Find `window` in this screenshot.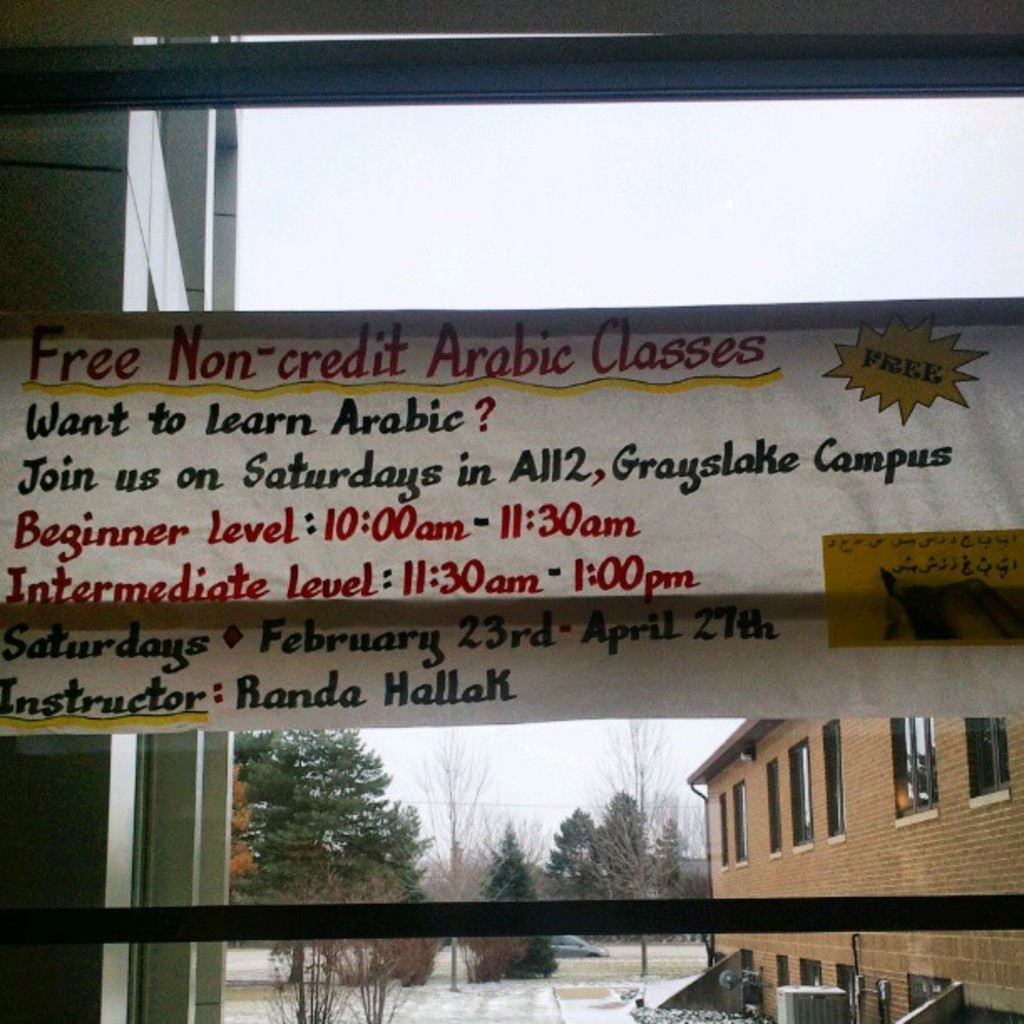
The bounding box for `window` is BBox(731, 778, 751, 870).
